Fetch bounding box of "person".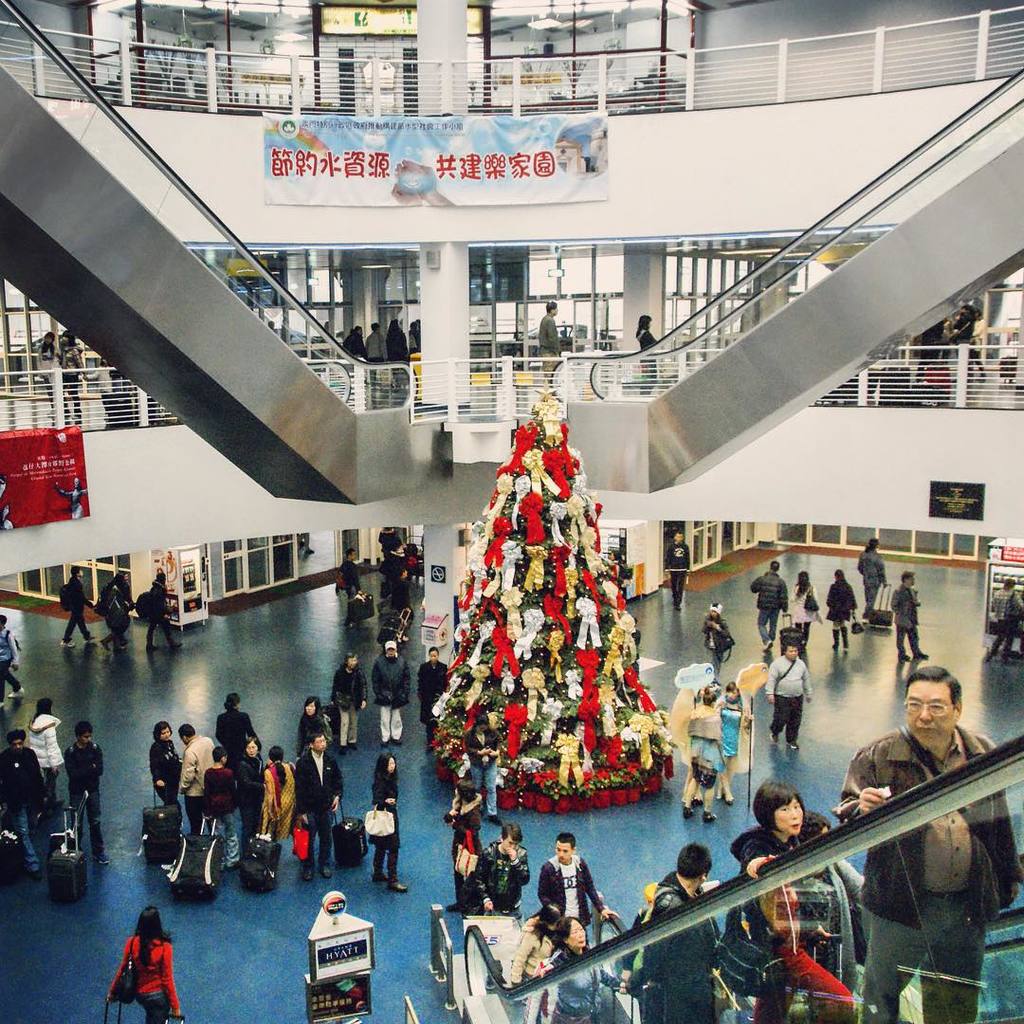
Bbox: {"x1": 143, "y1": 576, "x2": 188, "y2": 643}.
